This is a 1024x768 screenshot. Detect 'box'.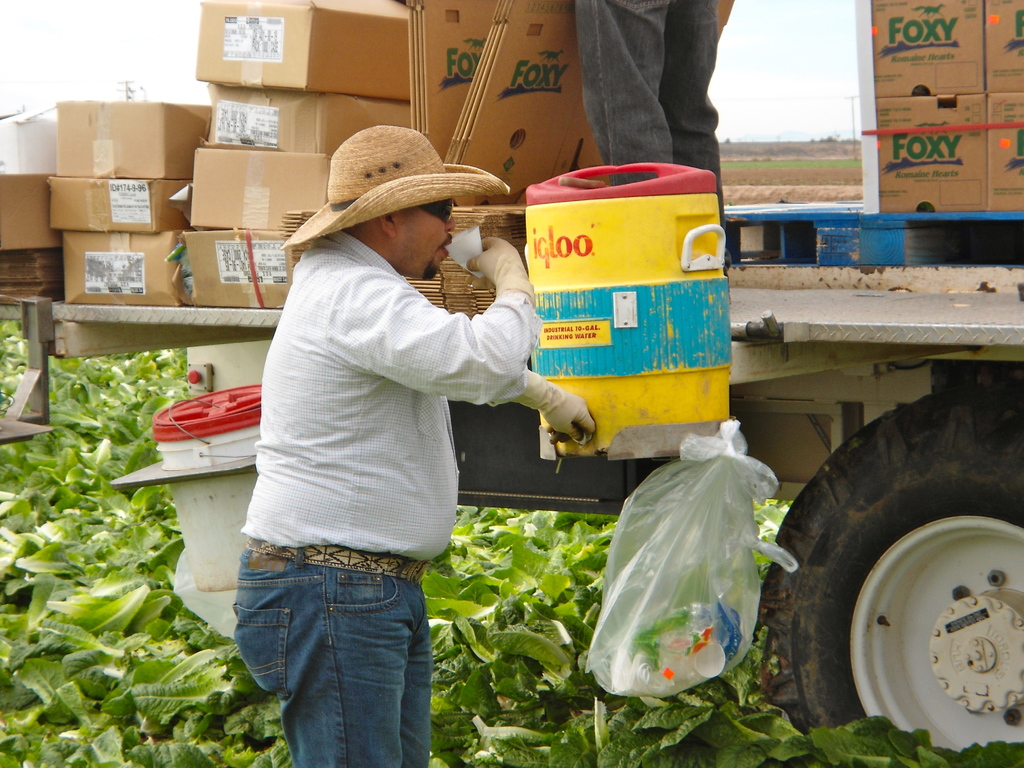
<bbox>63, 231, 182, 308</bbox>.
